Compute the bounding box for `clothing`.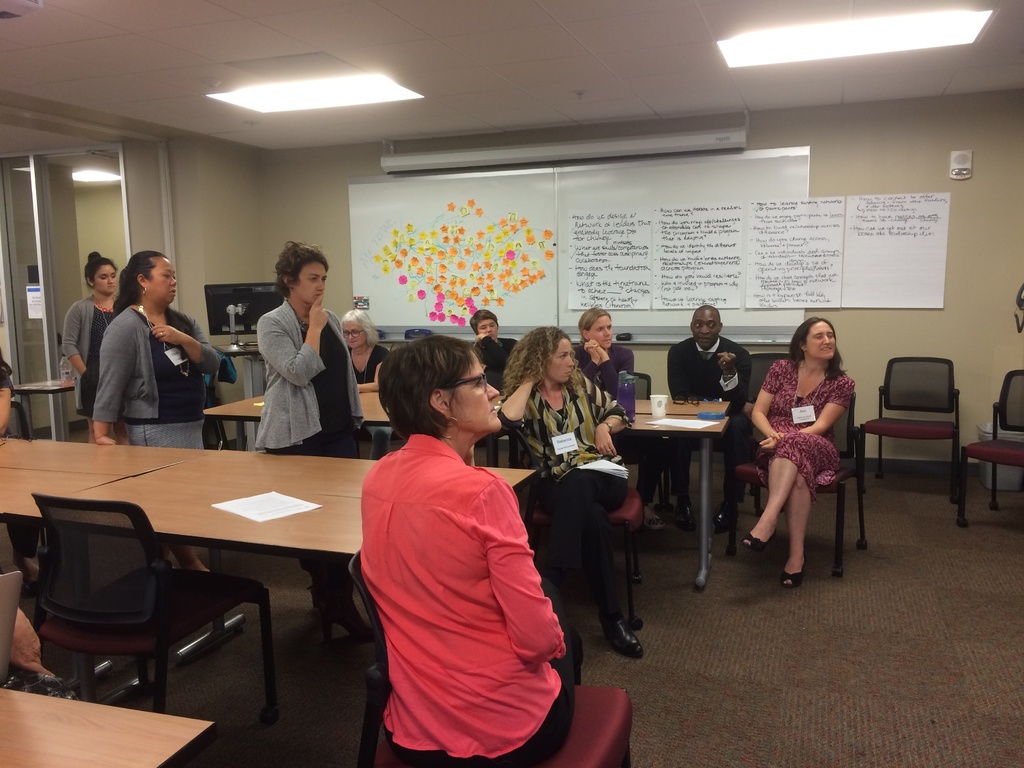
bbox=[260, 291, 366, 602].
